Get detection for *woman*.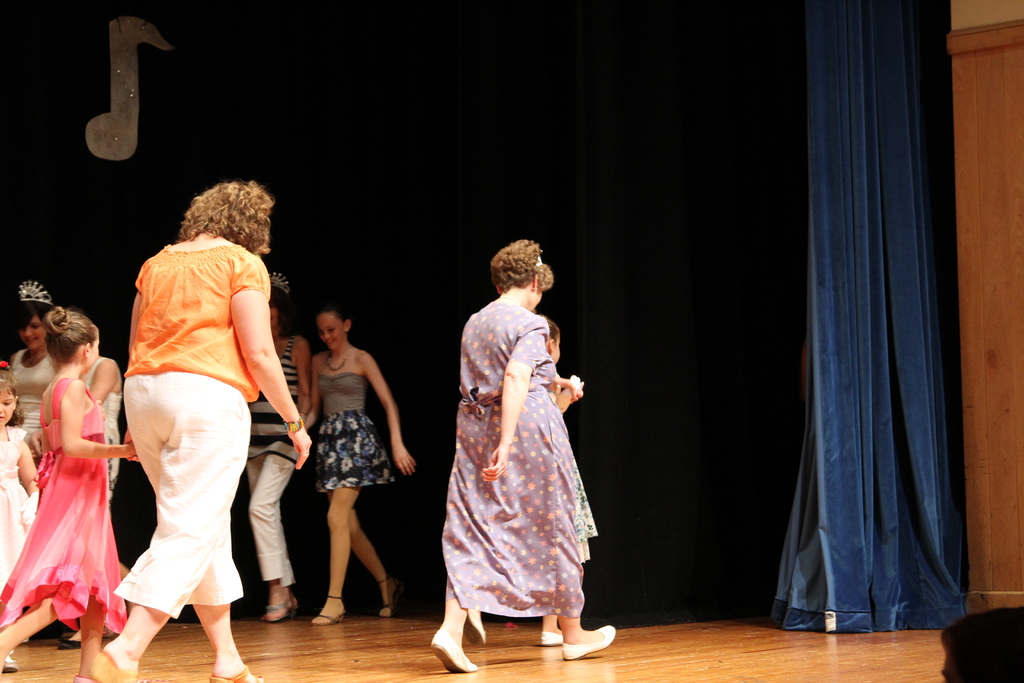
Detection: <box>0,280,70,489</box>.
